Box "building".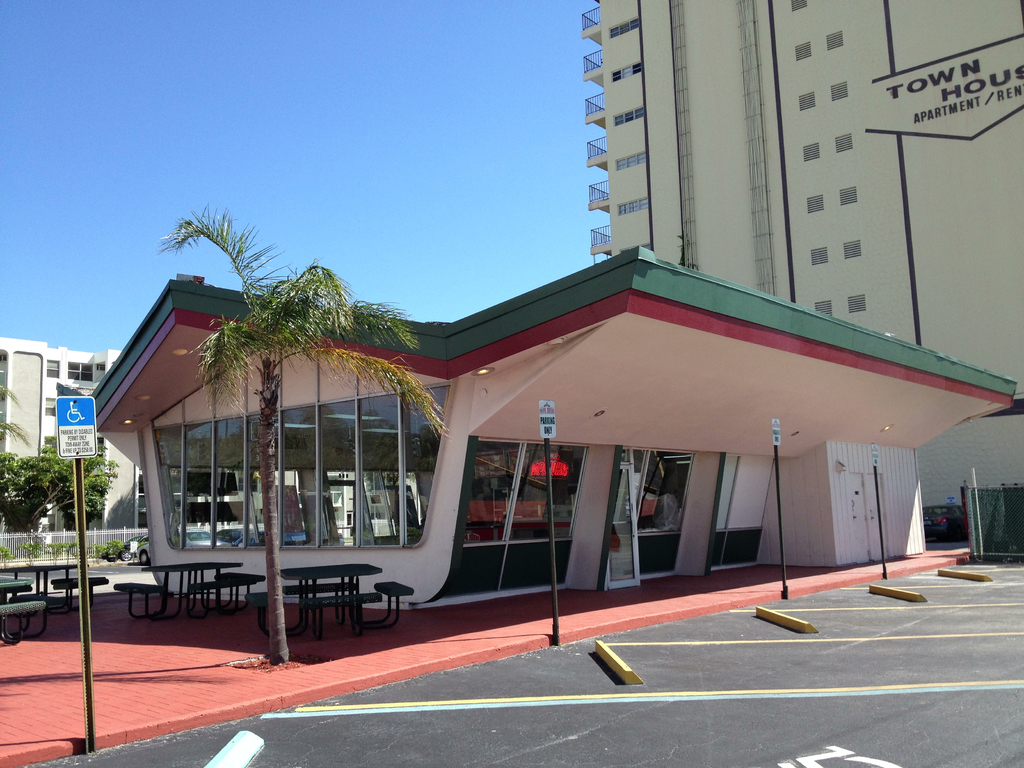
crop(79, 241, 1017, 616).
